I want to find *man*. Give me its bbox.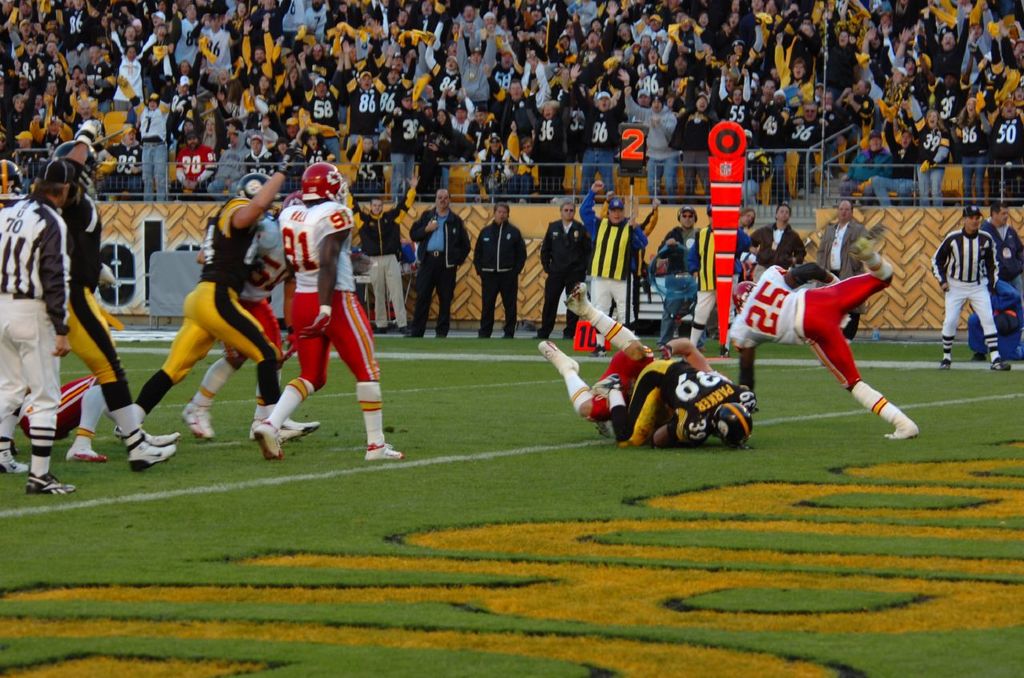
locate(472, 207, 527, 340).
